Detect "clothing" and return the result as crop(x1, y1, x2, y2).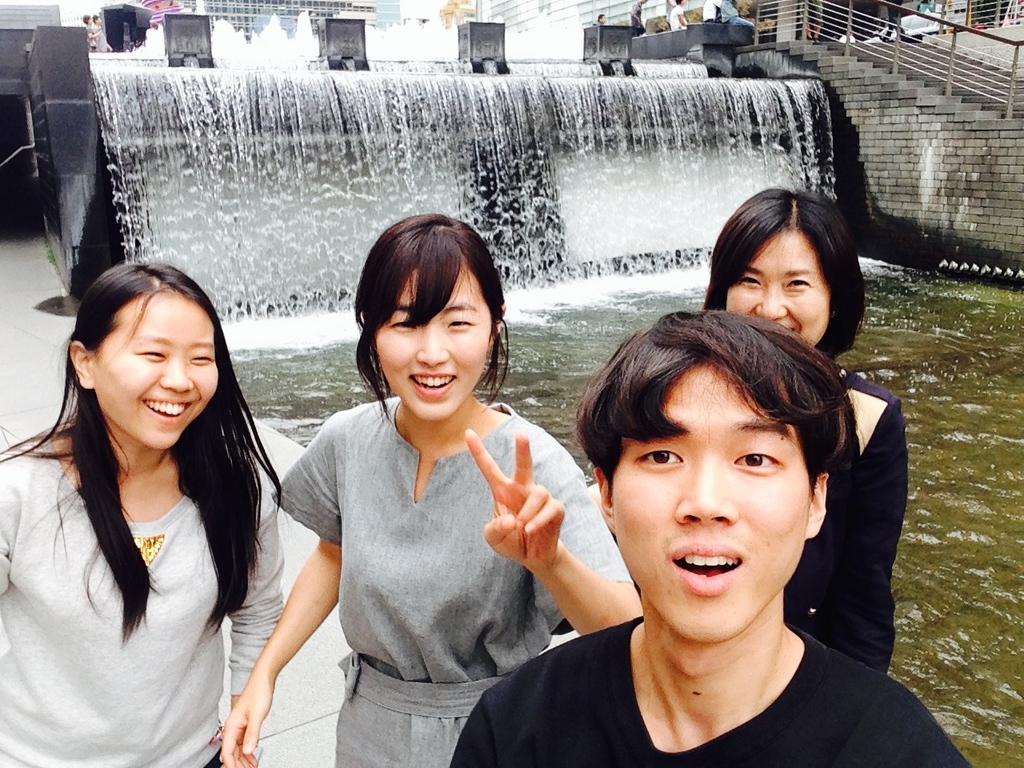
crop(633, 1, 642, 33).
